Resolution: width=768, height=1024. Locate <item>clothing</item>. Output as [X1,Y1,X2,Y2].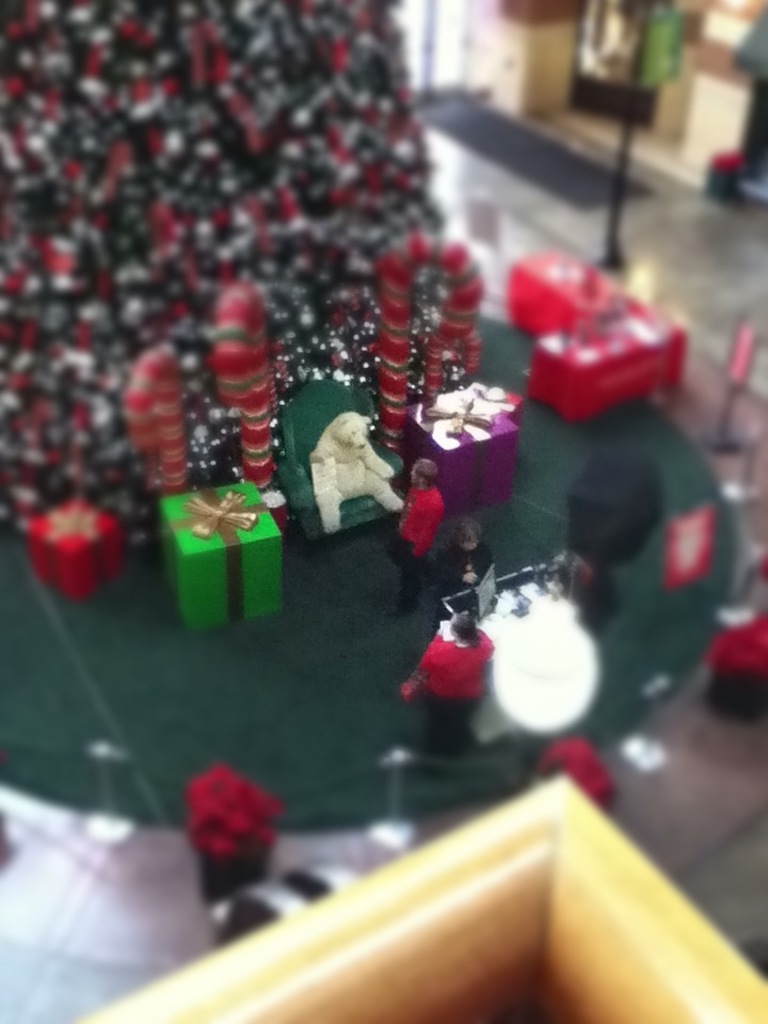
[444,541,495,605].
